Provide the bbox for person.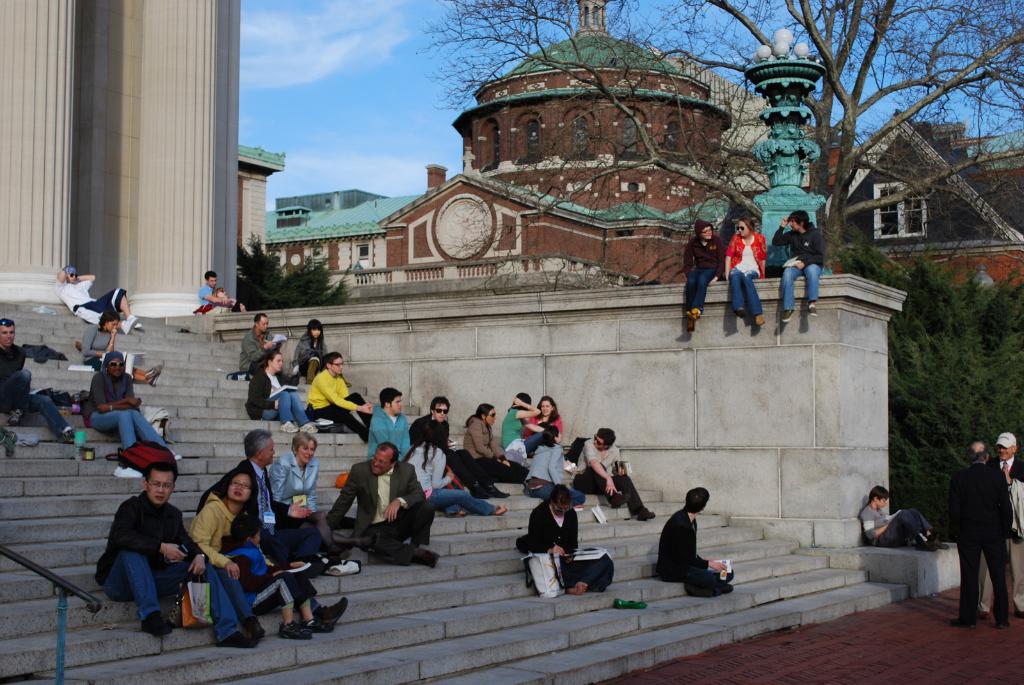
(x1=655, y1=491, x2=737, y2=602).
